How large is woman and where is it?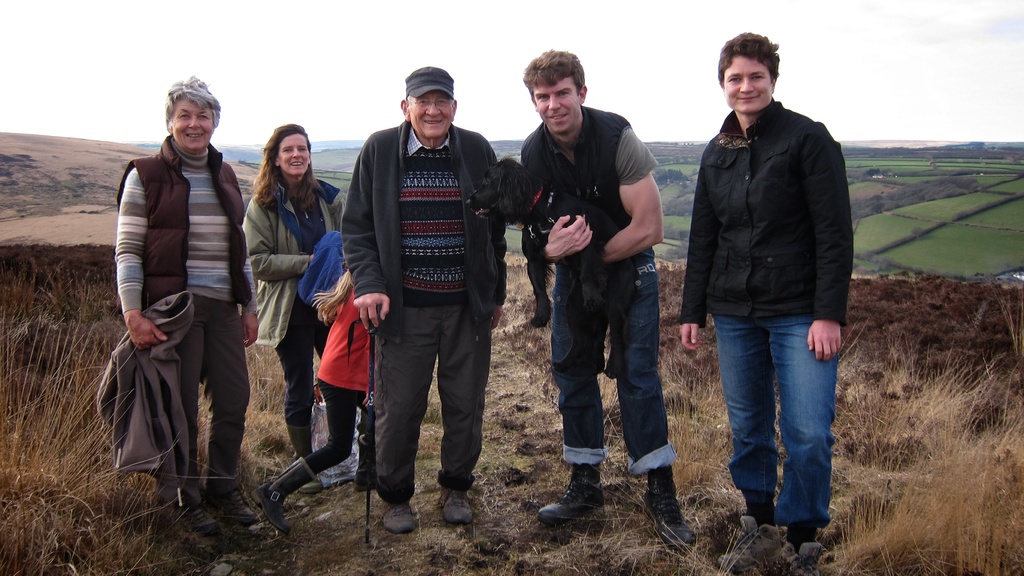
Bounding box: box(227, 134, 327, 409).
